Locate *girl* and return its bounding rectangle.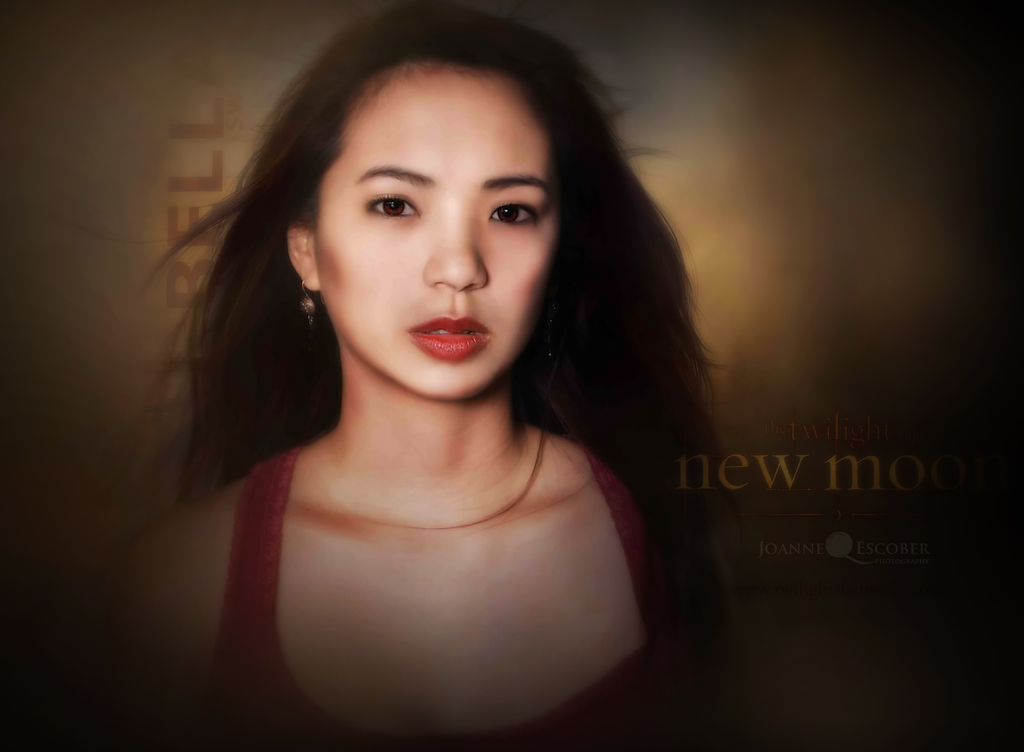
{"x1": 115, "y1": 4, "x2": 749, "y2": 751}.
